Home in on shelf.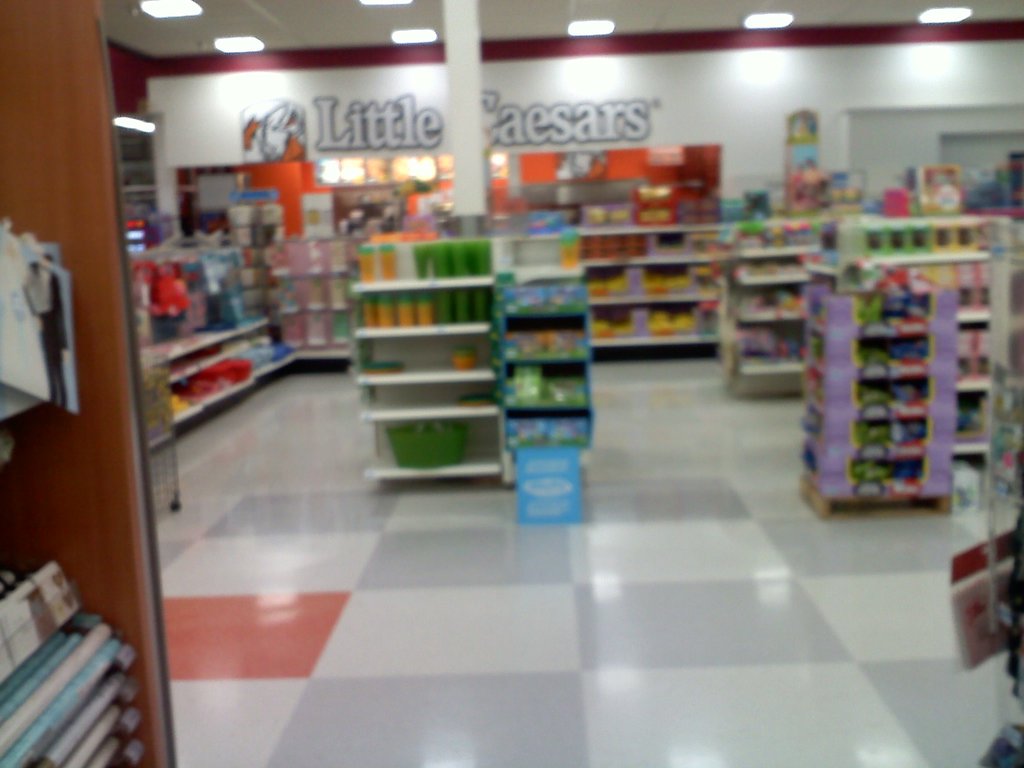
Homed in at select_region(508, 265, 598, 460).
